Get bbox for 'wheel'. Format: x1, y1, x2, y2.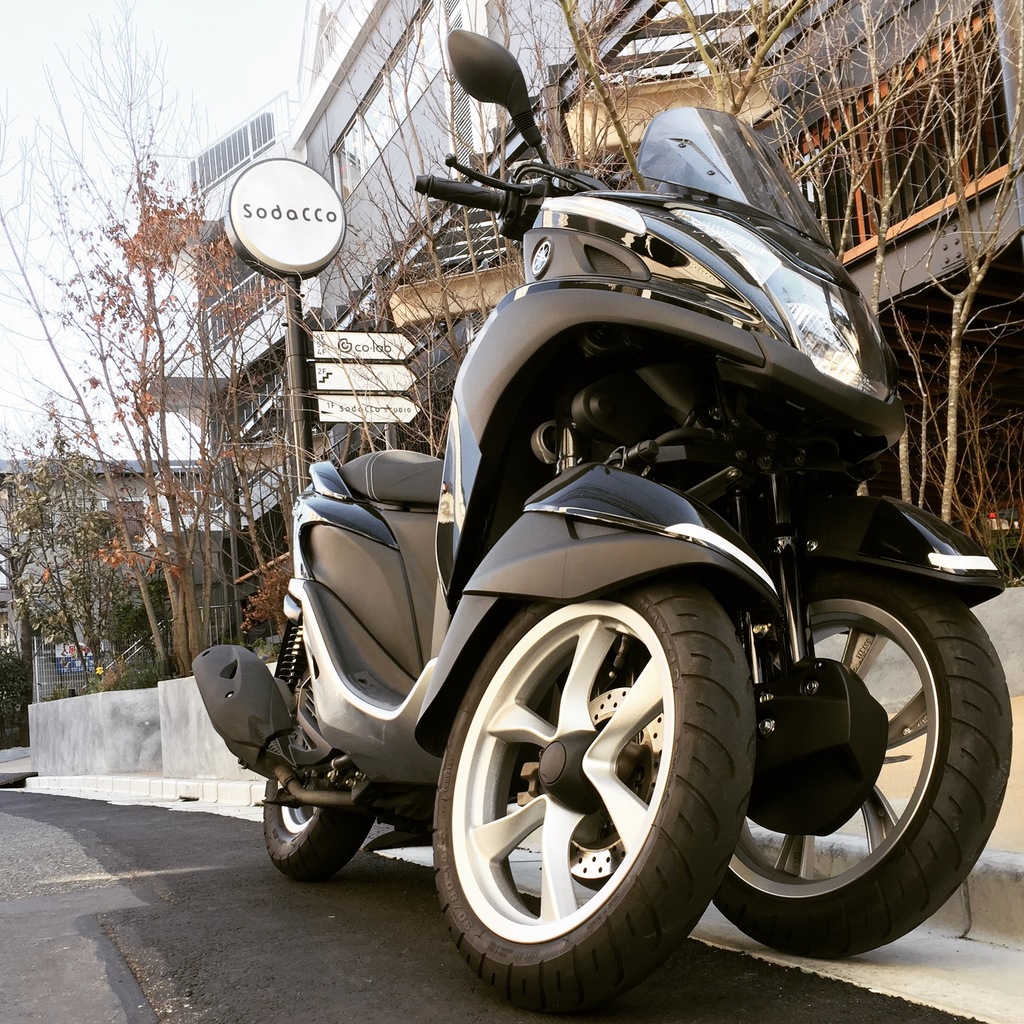
712, 566, 1016, 963.
